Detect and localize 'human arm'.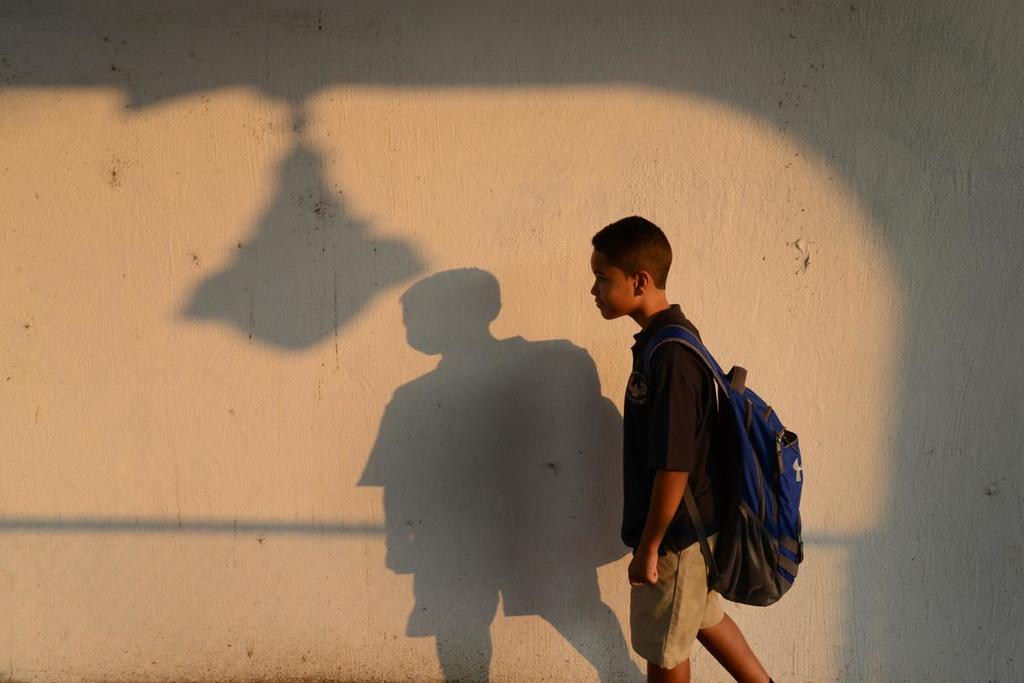
Localized at (626, 342, 700, 586).
